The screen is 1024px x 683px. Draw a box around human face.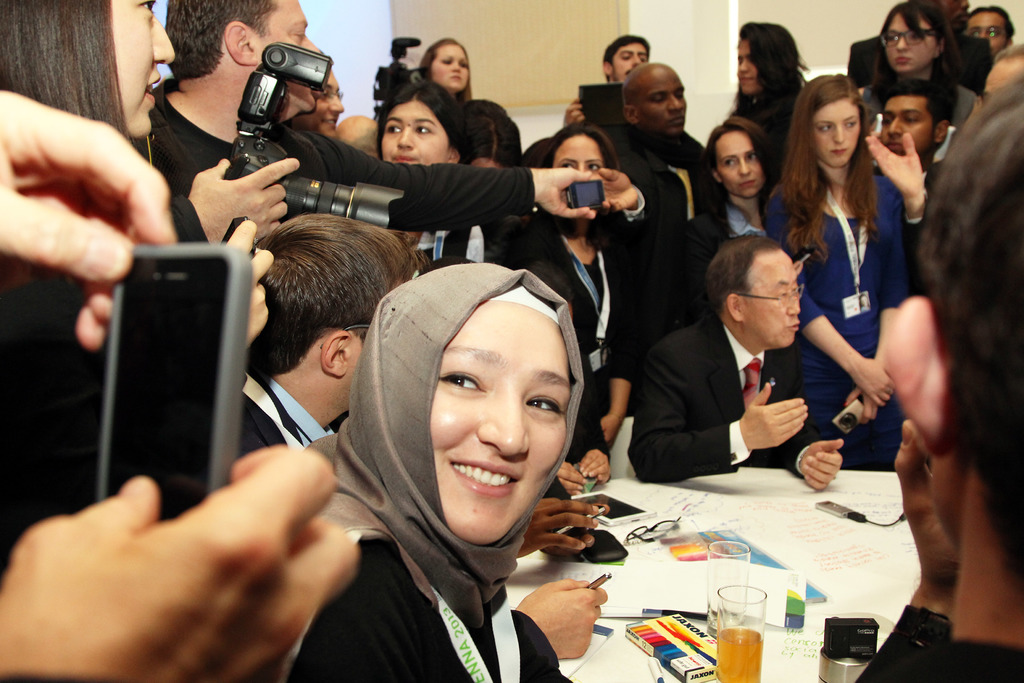
x1=881, y1=95, x2=929, y2=157.
